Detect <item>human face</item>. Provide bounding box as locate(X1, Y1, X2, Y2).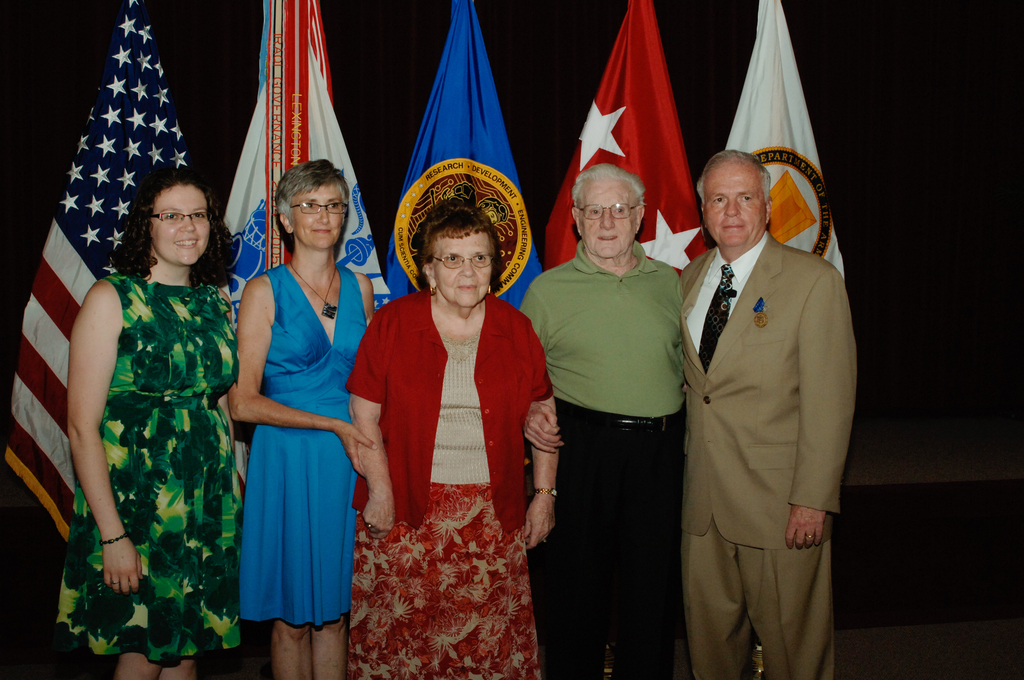
locate(148, 185, 212, 264).
